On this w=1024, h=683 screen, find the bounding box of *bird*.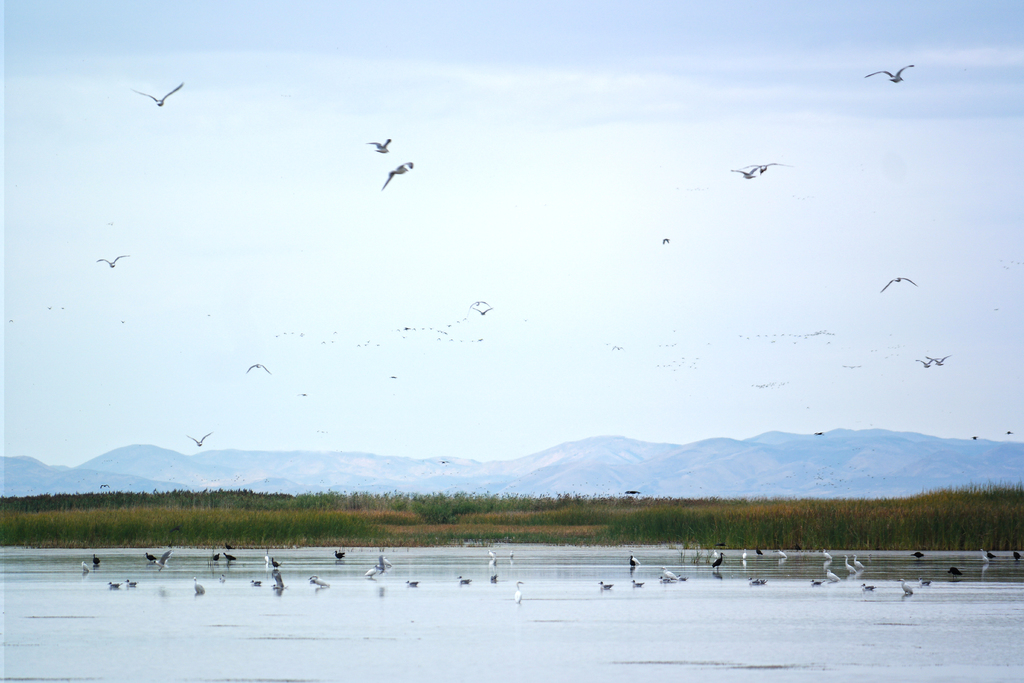
Bounding box: select_region(860, 62, 916, 85).
